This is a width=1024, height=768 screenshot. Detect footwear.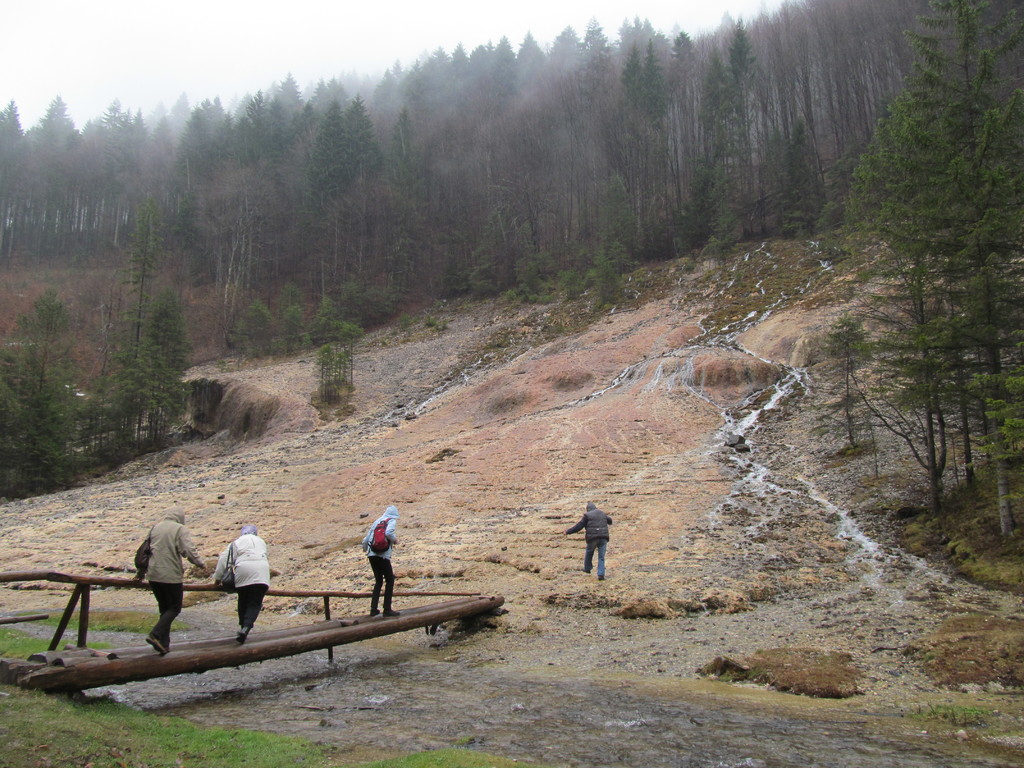
237, 626, 248, 641.
